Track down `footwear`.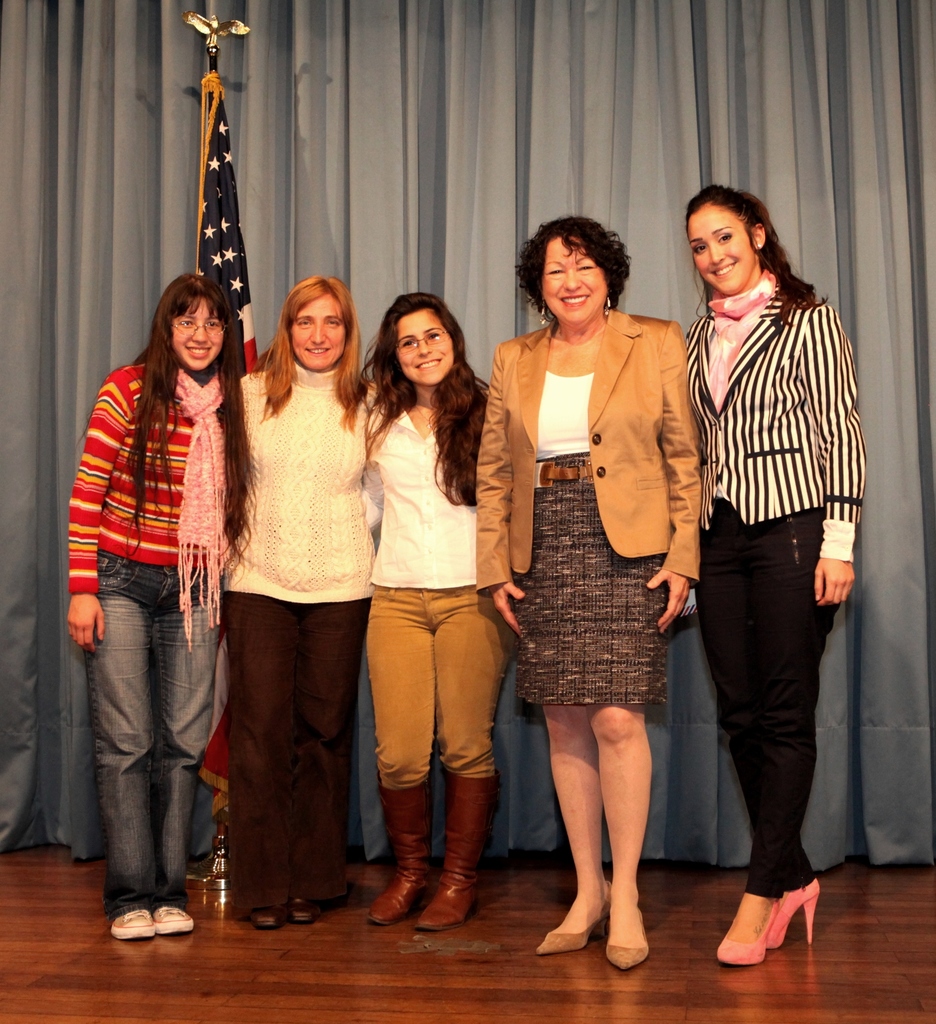
Tracked to [left=251, top=908, right=286, bottom=925].
